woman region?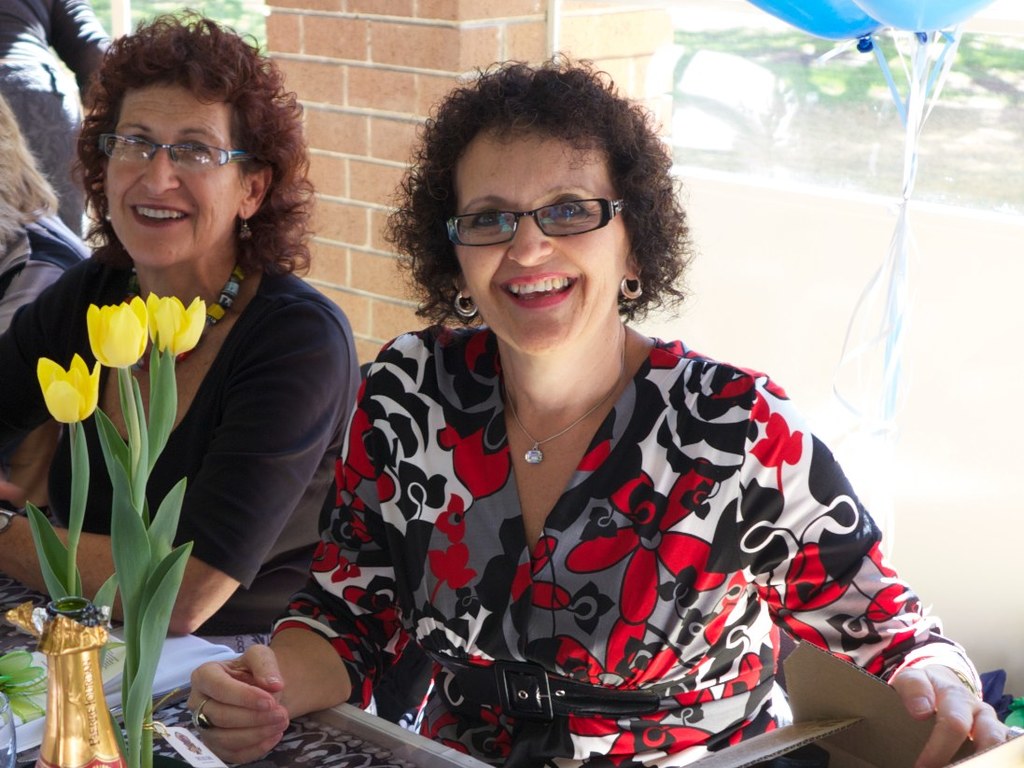
286, 68, 947, 767
